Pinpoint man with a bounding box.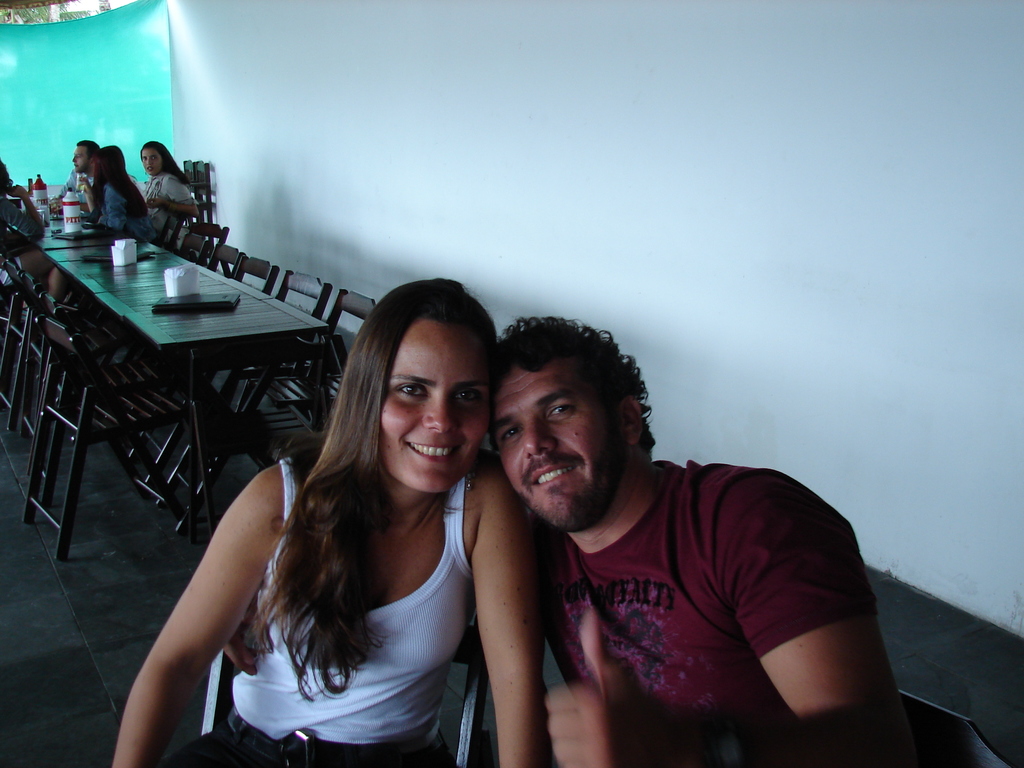
{"x1": 481, "y1": 314, "x2": 927, "y2": 767}.
